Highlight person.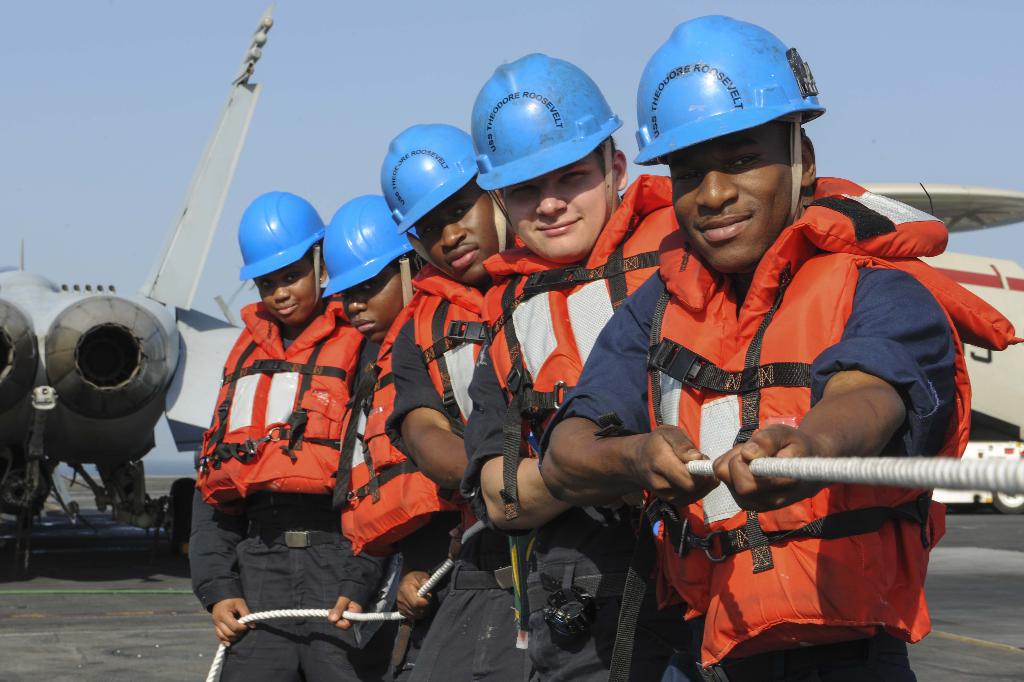
Highlighted region: box(463, 51, 673, 681).
